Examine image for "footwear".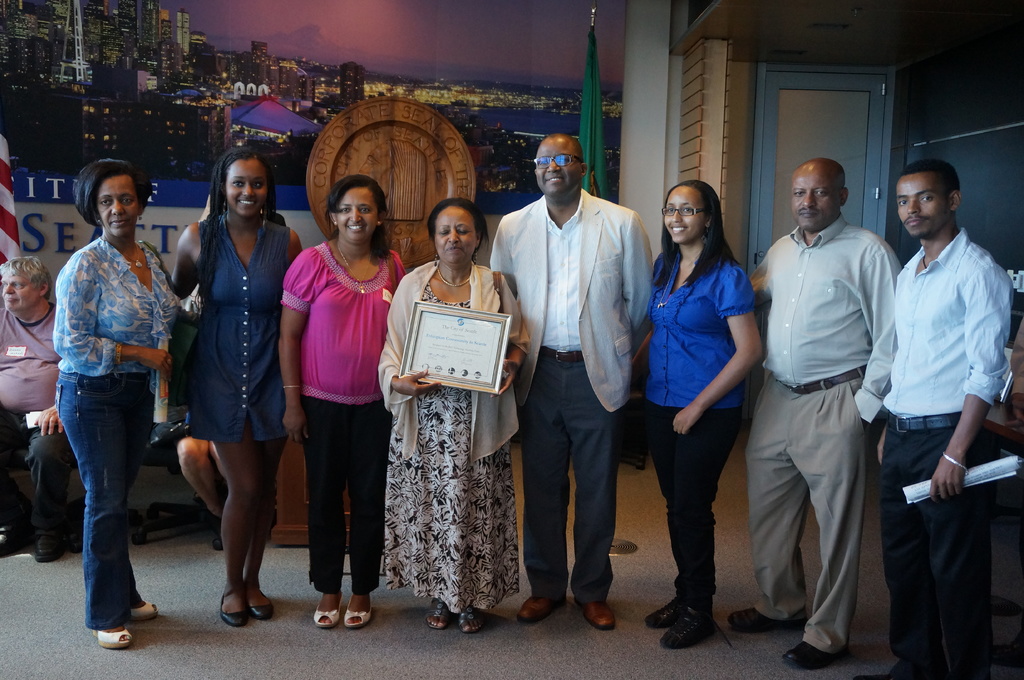
Examination result: (641,597,691,627).
